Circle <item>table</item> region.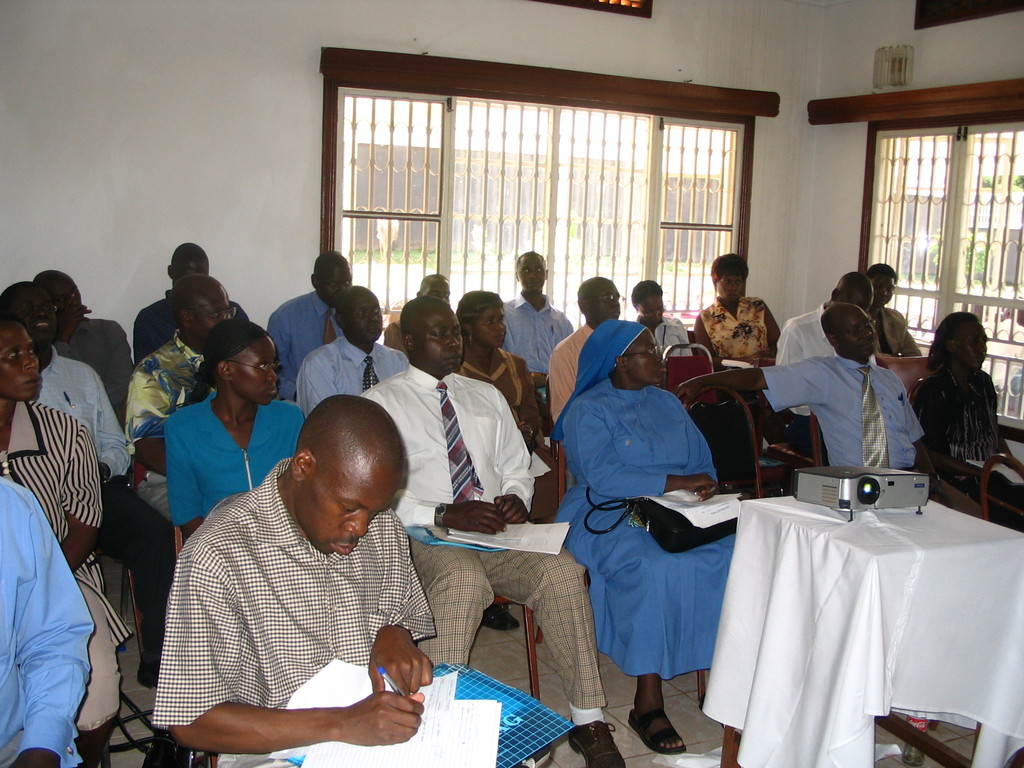
Region: crop(701, 497, 1023, 767).
